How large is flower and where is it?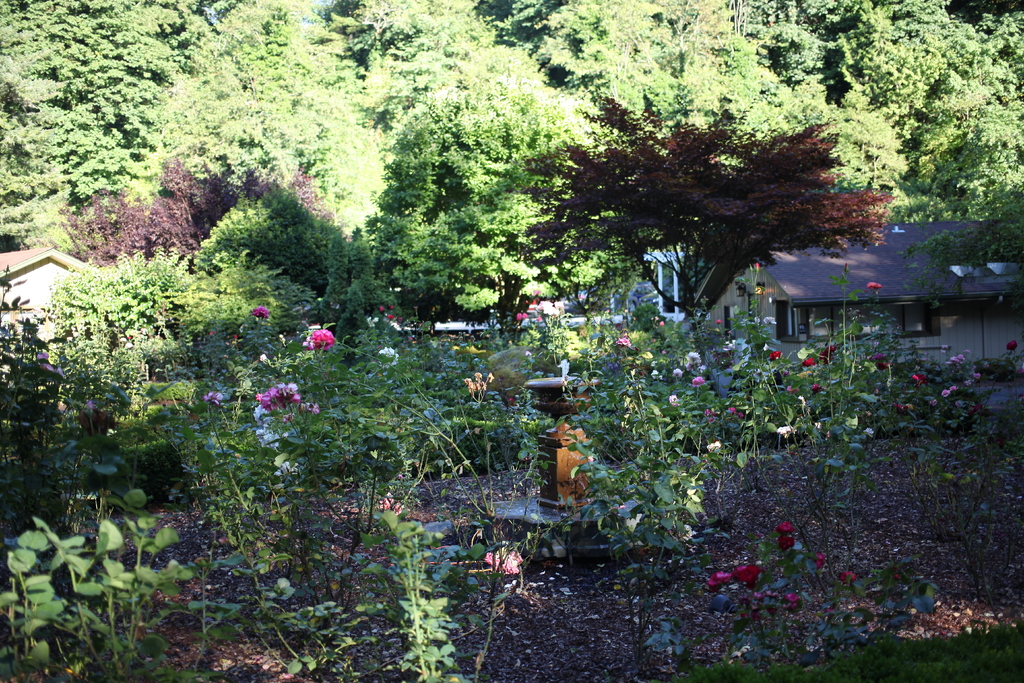
Bounding box: <box>261,387,282,415</box>.
